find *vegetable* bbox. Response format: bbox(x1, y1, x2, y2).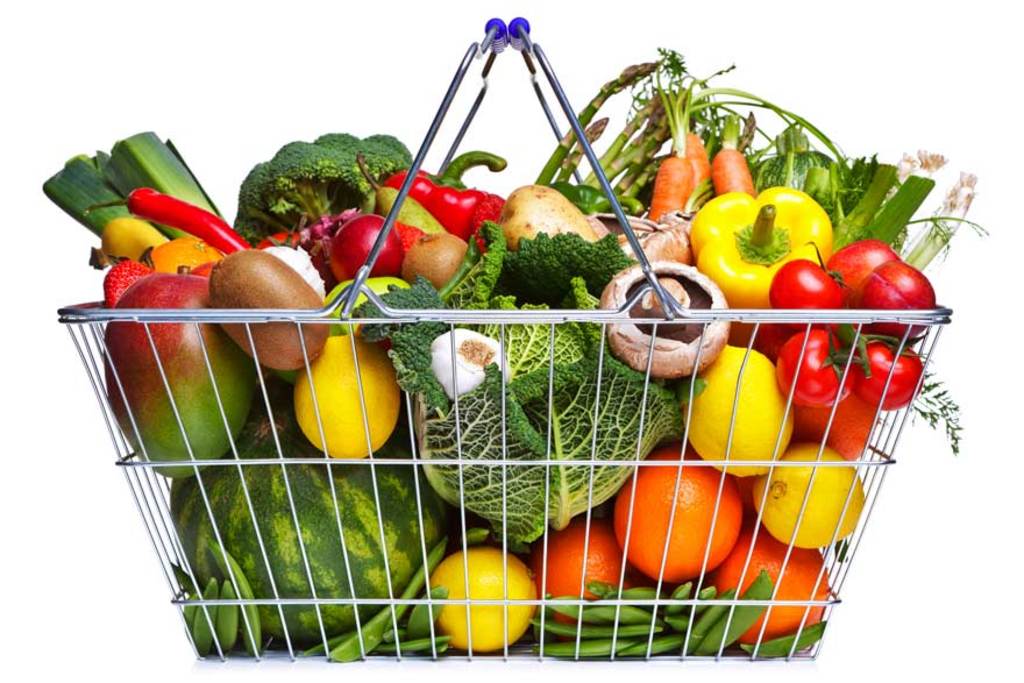
bbox(438, 236, 479, 308).
